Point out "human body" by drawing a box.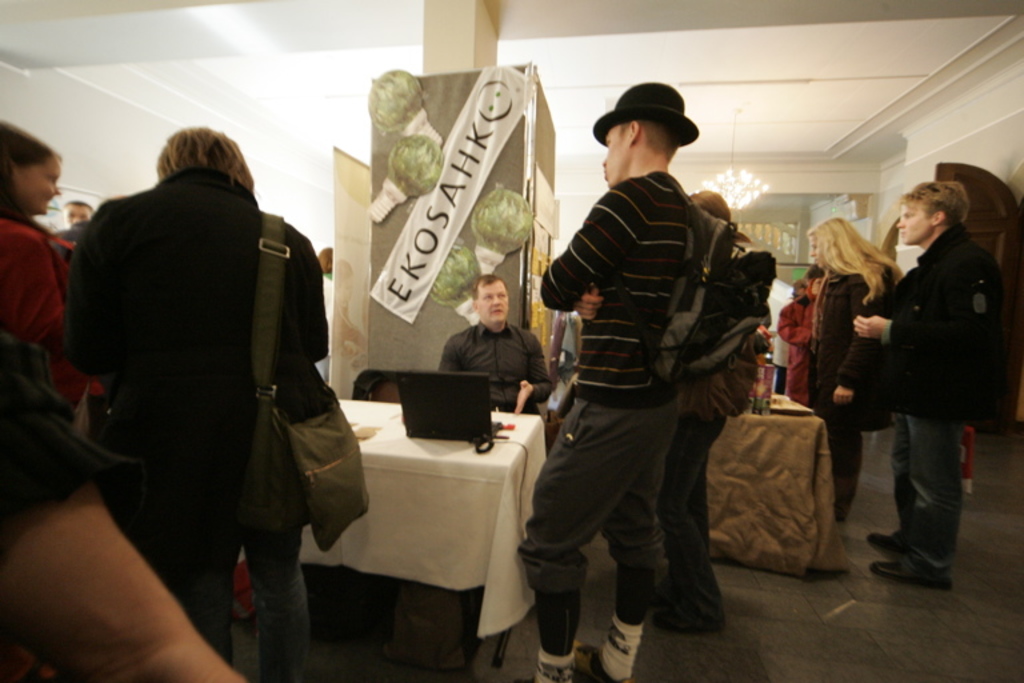
bbox(643, 400, 724, 638).
